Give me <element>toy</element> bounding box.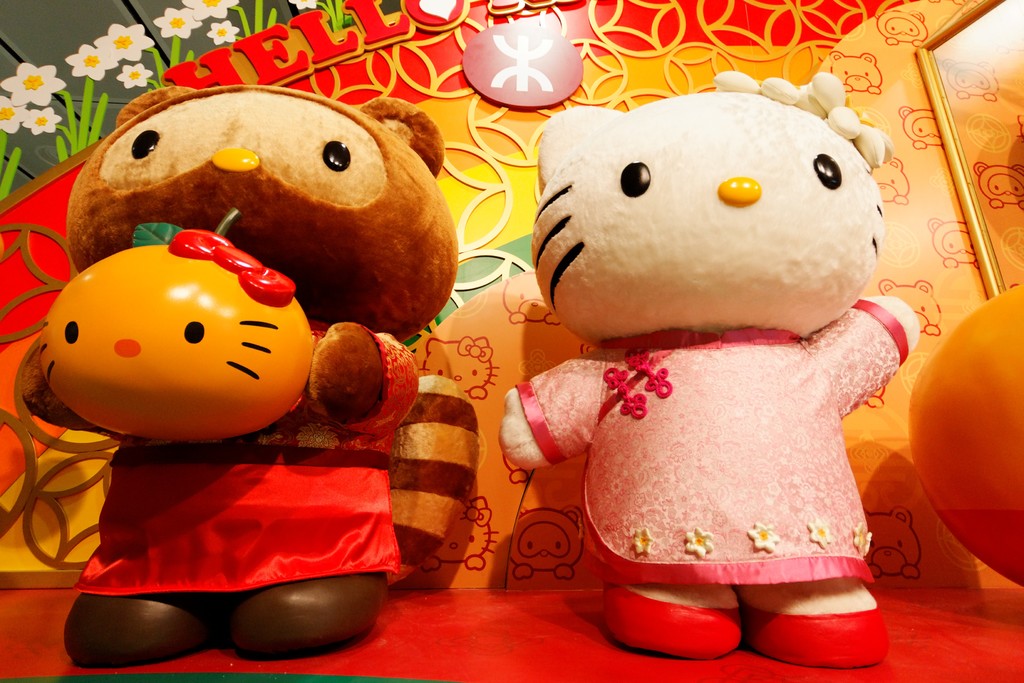
886,283,1023,589.
